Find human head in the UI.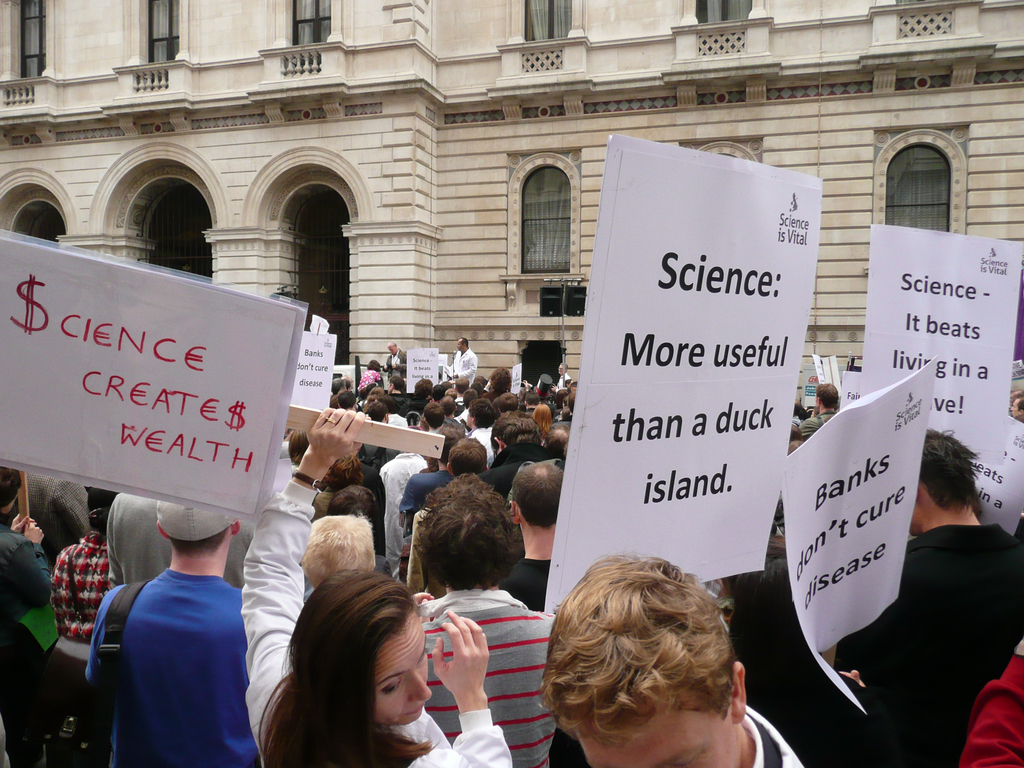
UI element at {"x1": 297, "y1": 520, "x2": 374, "y2": 587}.
